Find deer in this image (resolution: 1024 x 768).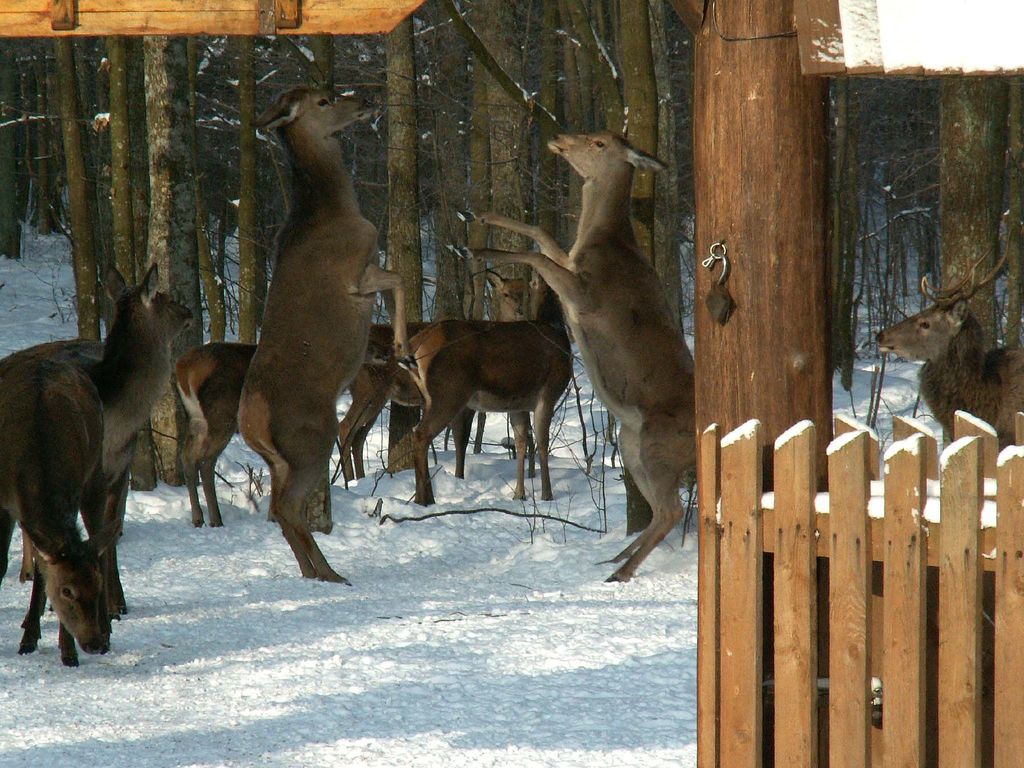
x1=178, y1=342, x2=389, y2=524.
